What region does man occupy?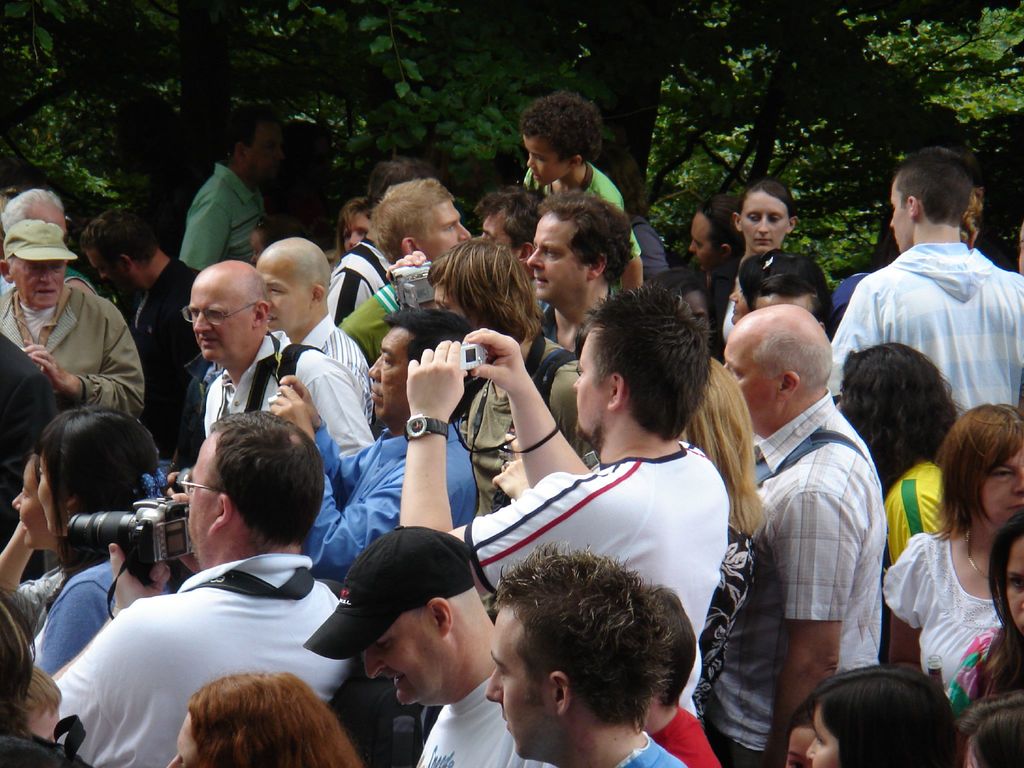
(x1=350, y1=522, x2=560, y2=767).
